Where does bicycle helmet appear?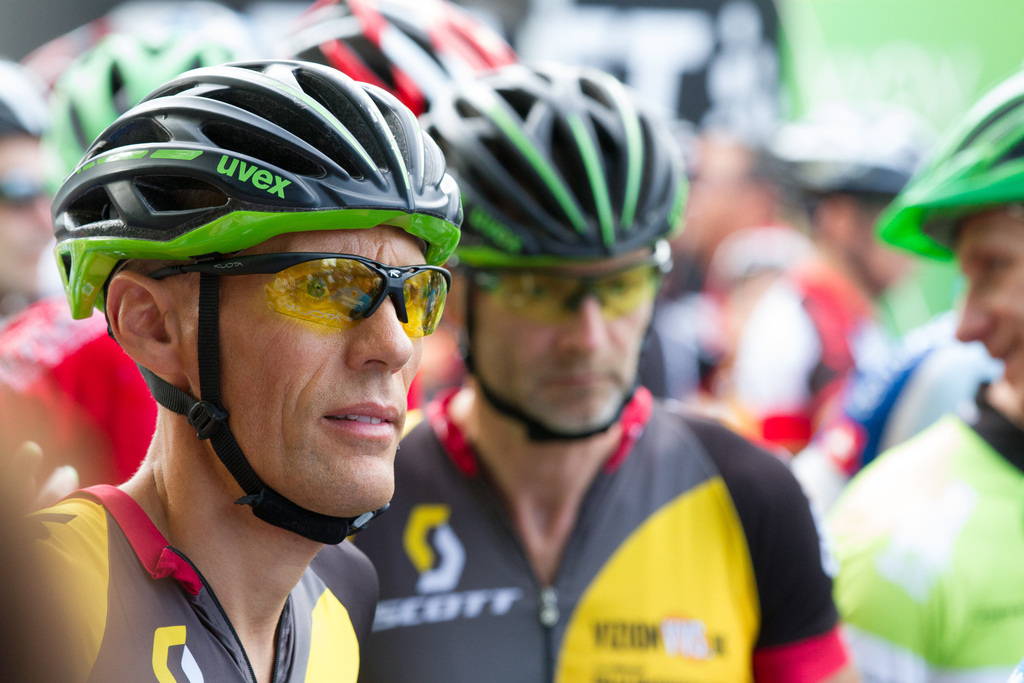
Appears at 287:0:509:126.
